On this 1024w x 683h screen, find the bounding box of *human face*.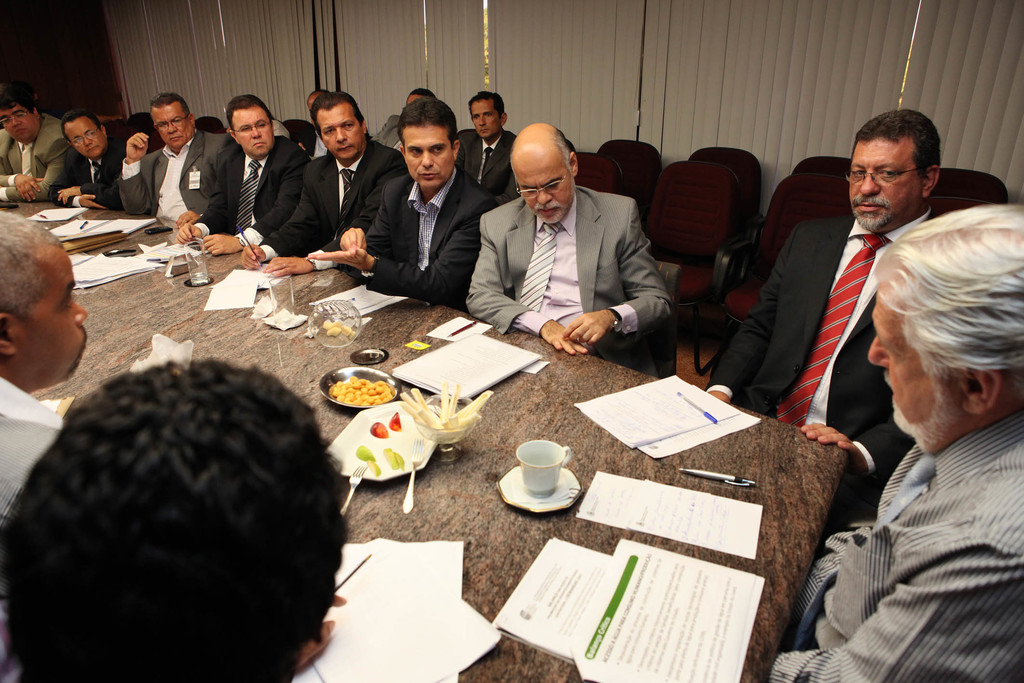
Bounding box: [left=236, top=104, right=274, bottom=154].
